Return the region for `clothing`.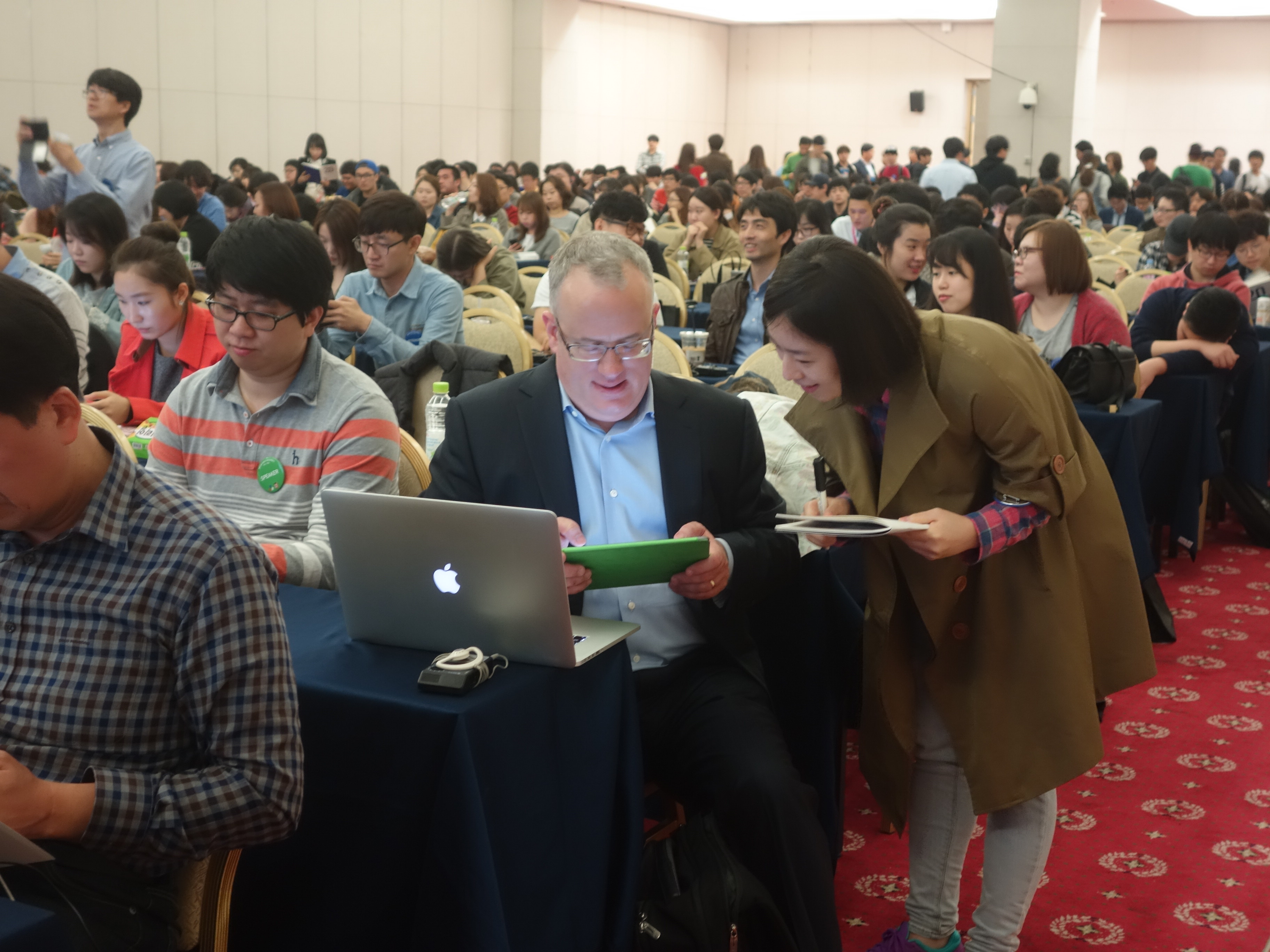
bbox=(113, 87, 162, 129).
